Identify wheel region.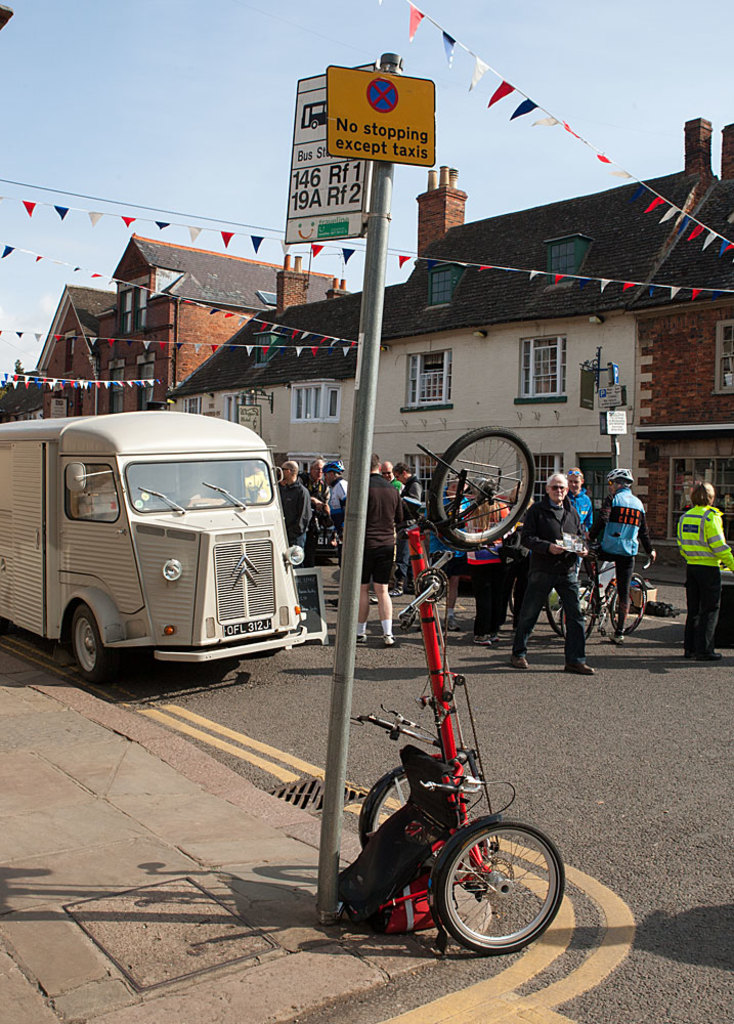
Region: (434, 817, 566, 957).
